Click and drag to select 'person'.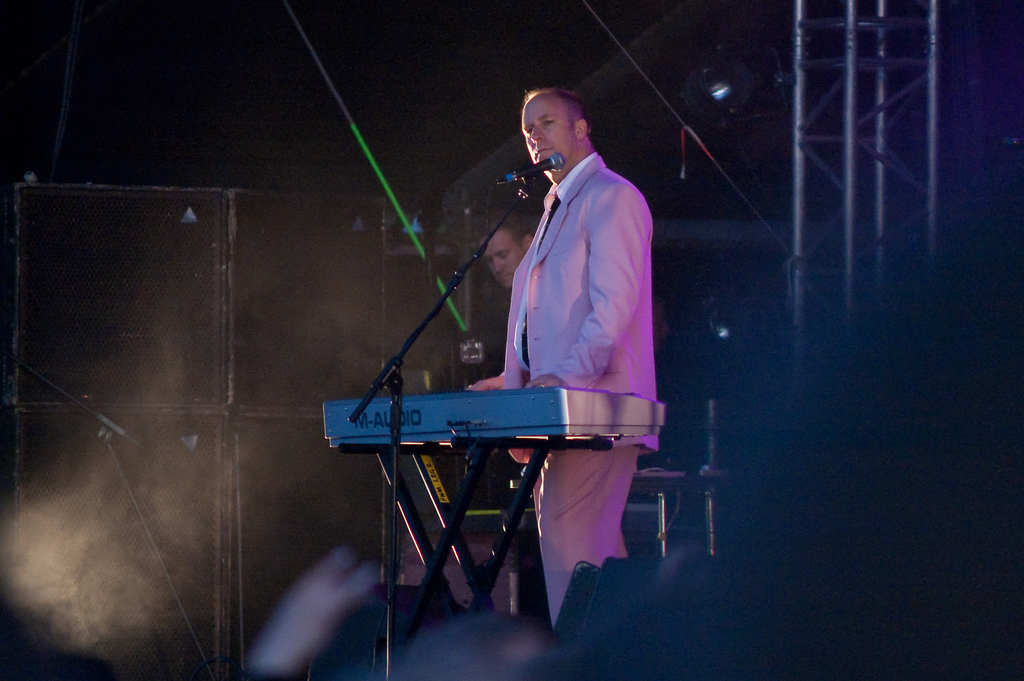
Selection: 480,205,543,293.
